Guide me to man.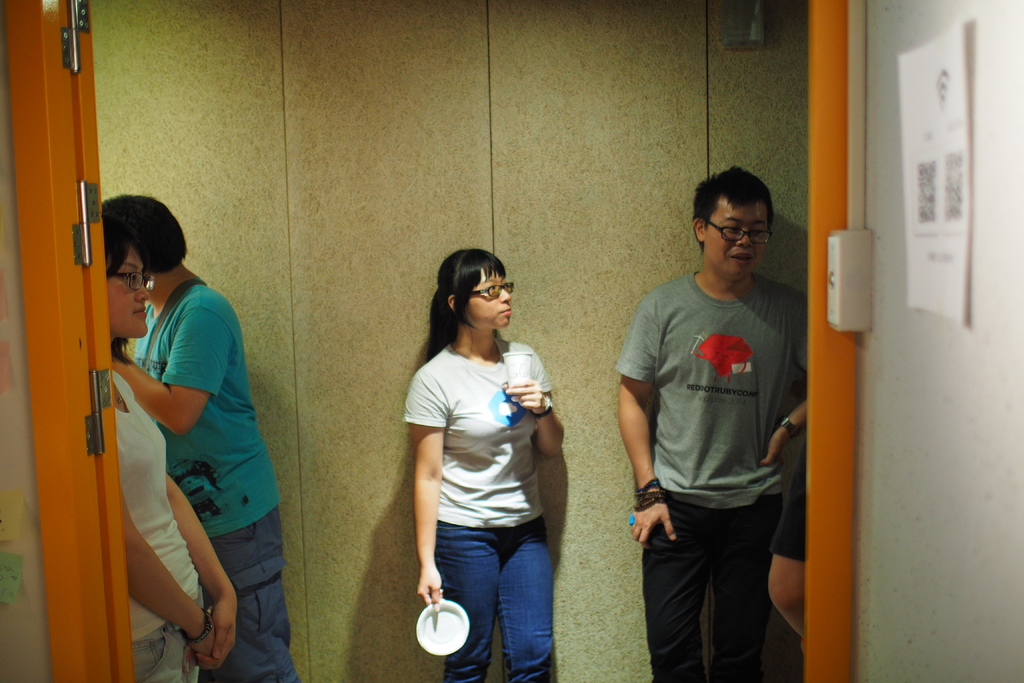
Guidance: crop(618, 162, 819, 682).
